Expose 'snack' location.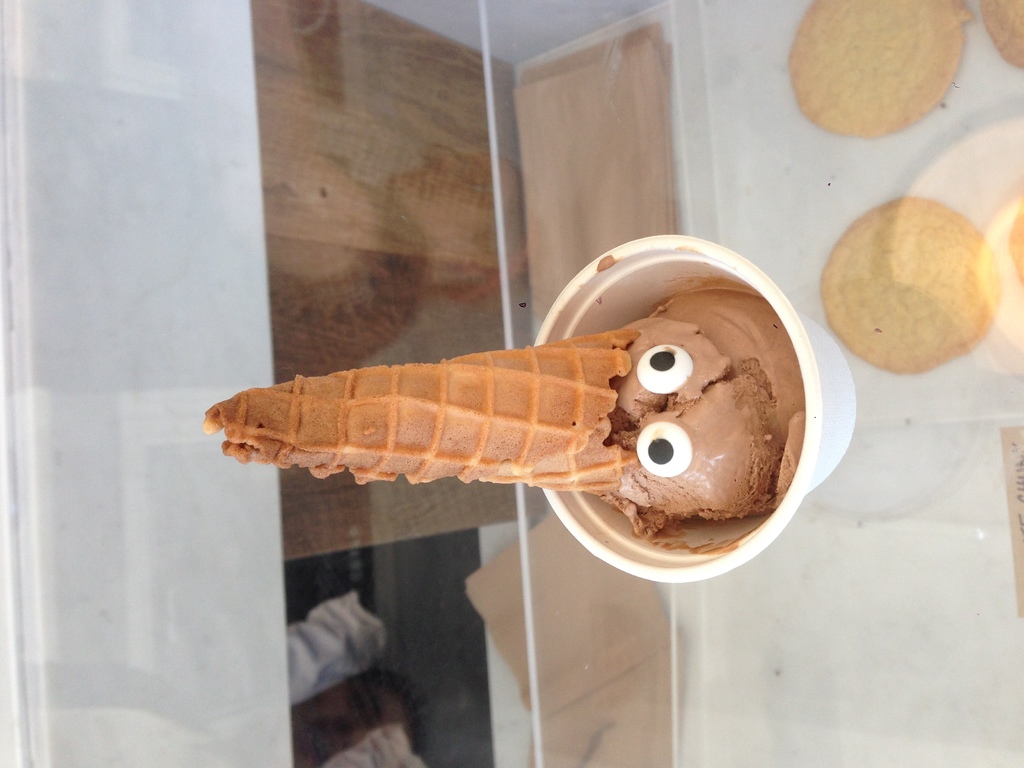
Exposed at 191 299 847 564.
